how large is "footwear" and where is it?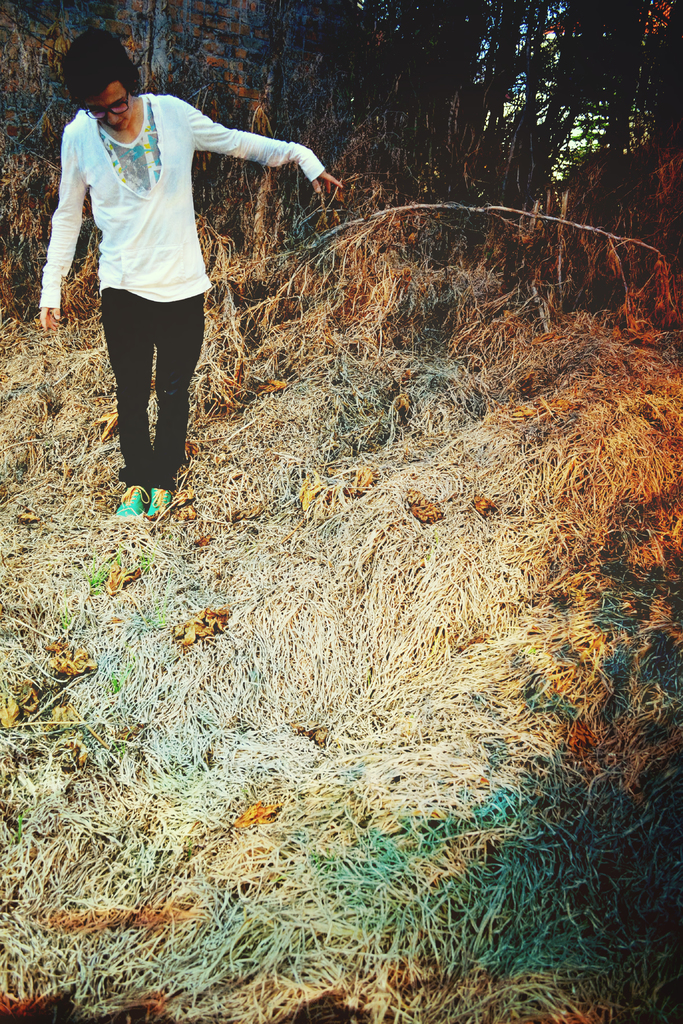
Bounding box: detection(146, 488, 174, 522).
